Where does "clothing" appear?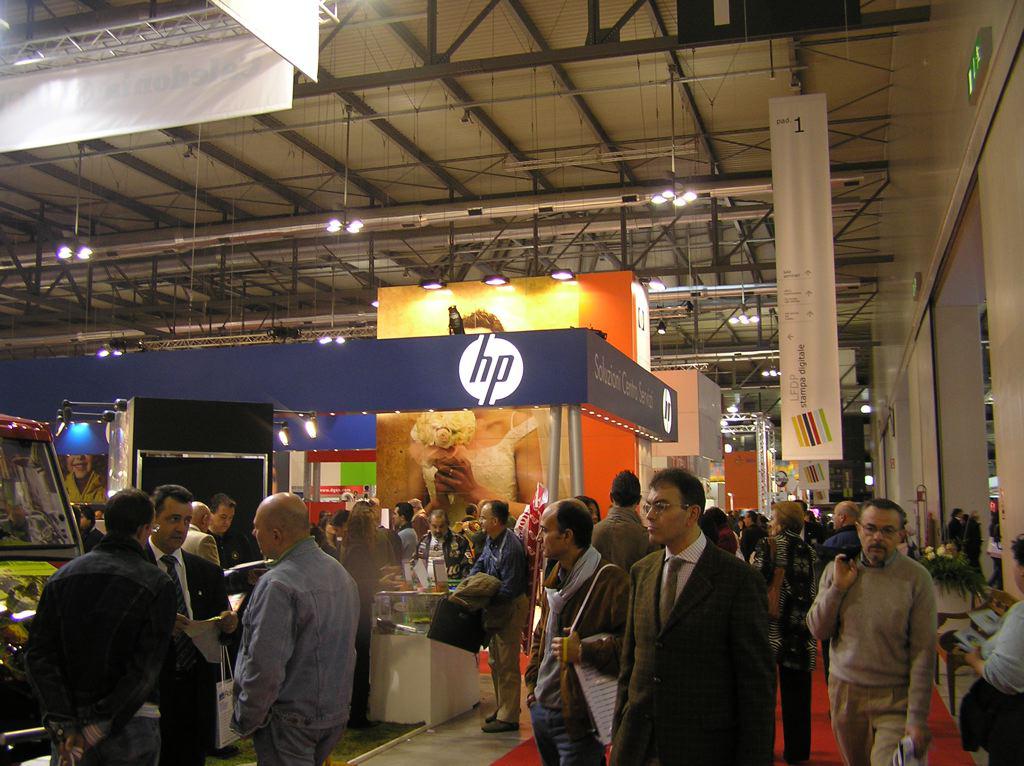
Appears at detection(26, 533, 174, 765).
